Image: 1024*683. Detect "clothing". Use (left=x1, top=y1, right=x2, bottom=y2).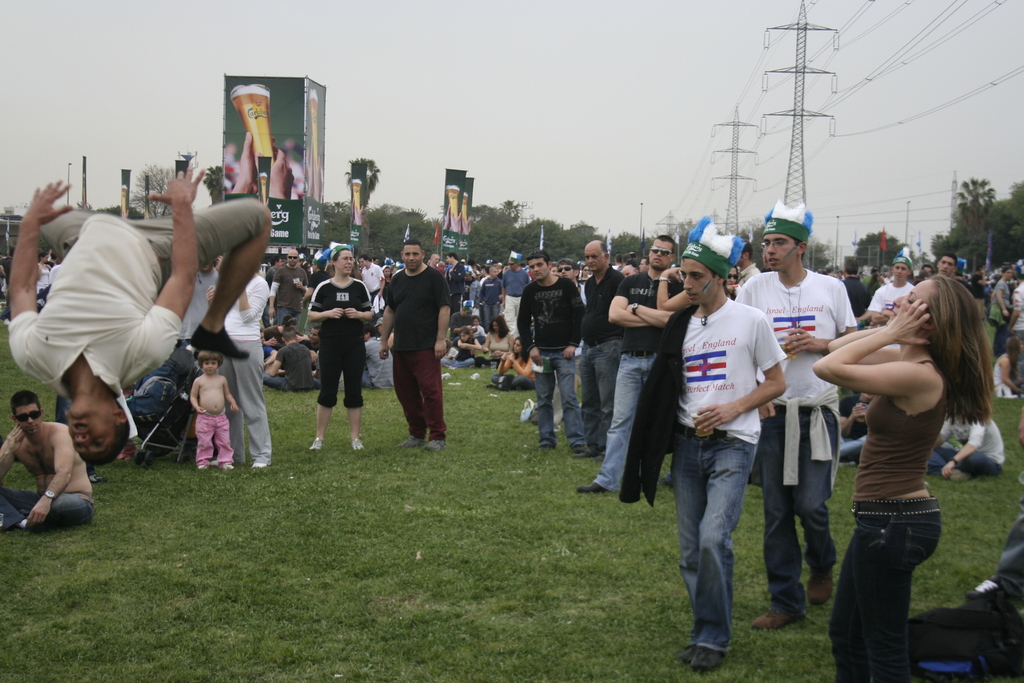
(left=349, top=333, right=391, bottom=386).
